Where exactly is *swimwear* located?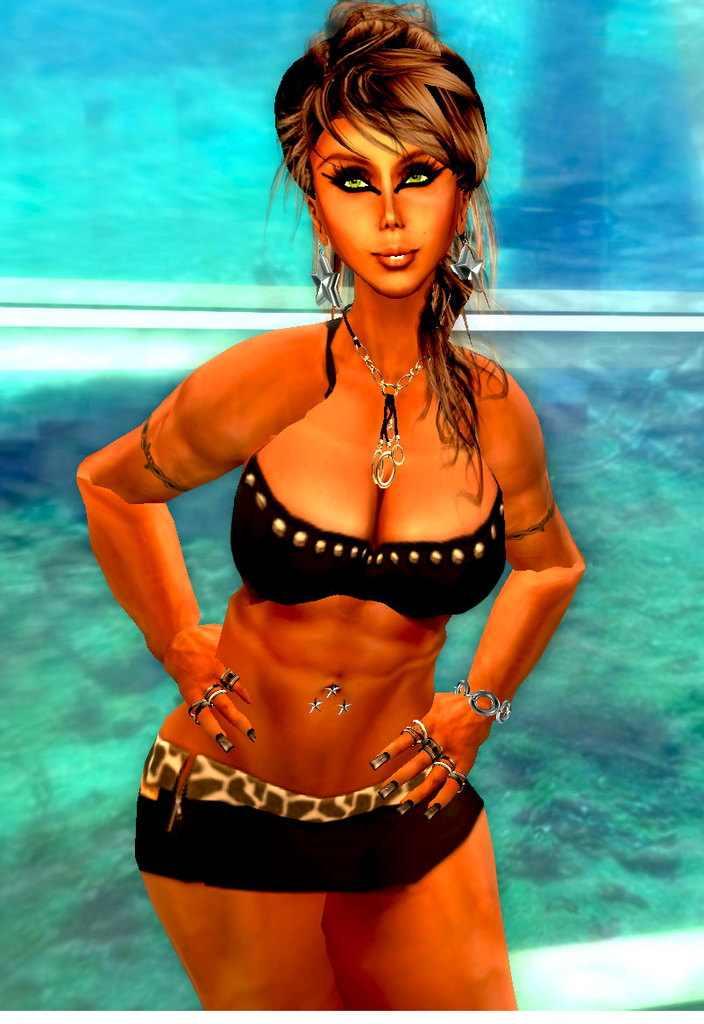
Its bounding box is <box>231,321,505,617</box>.
